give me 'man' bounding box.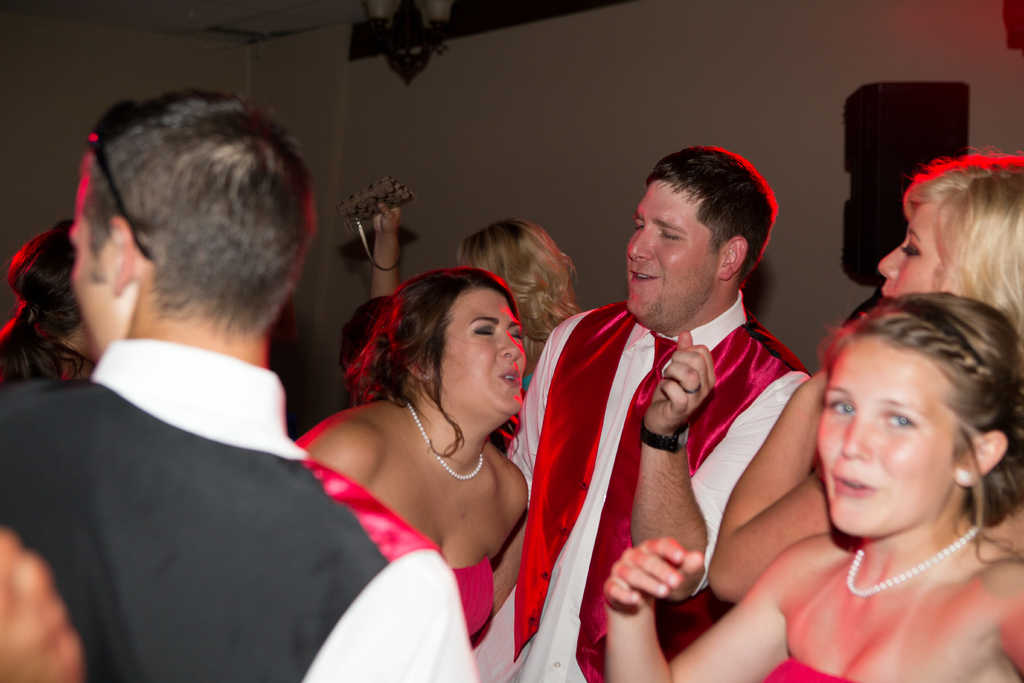
[x1=509, y1=145, x2=815, y2=682].
